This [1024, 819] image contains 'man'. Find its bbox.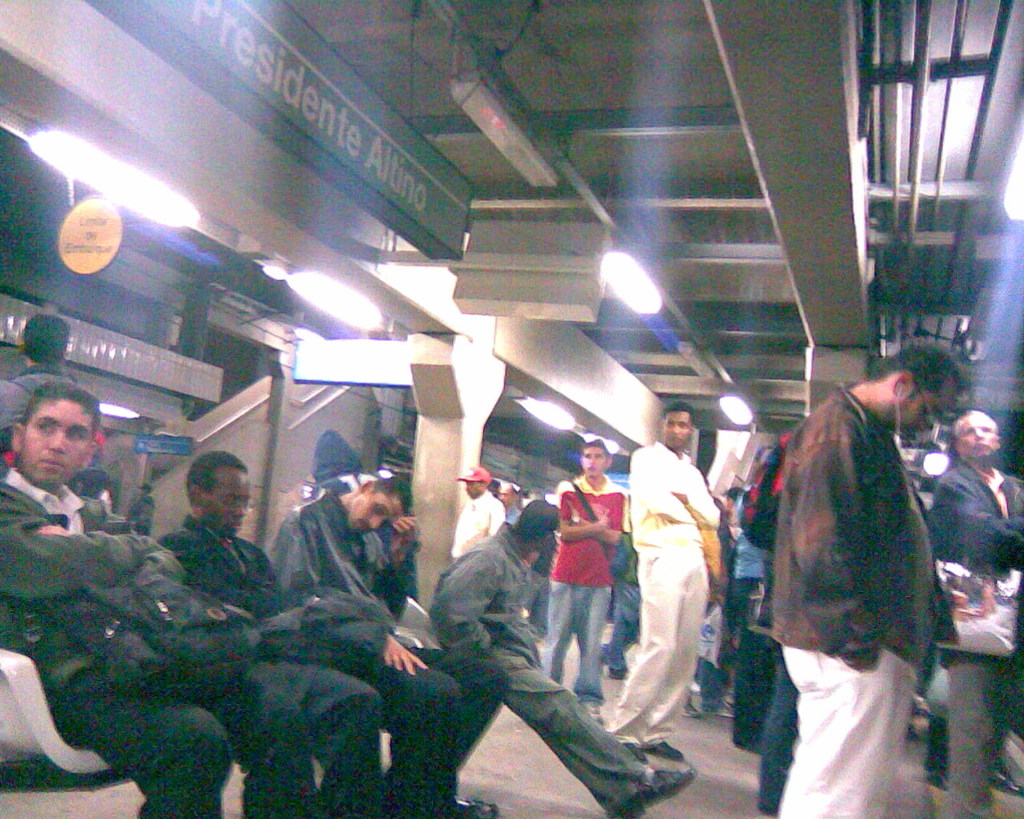
503, 483, 522, 529.
